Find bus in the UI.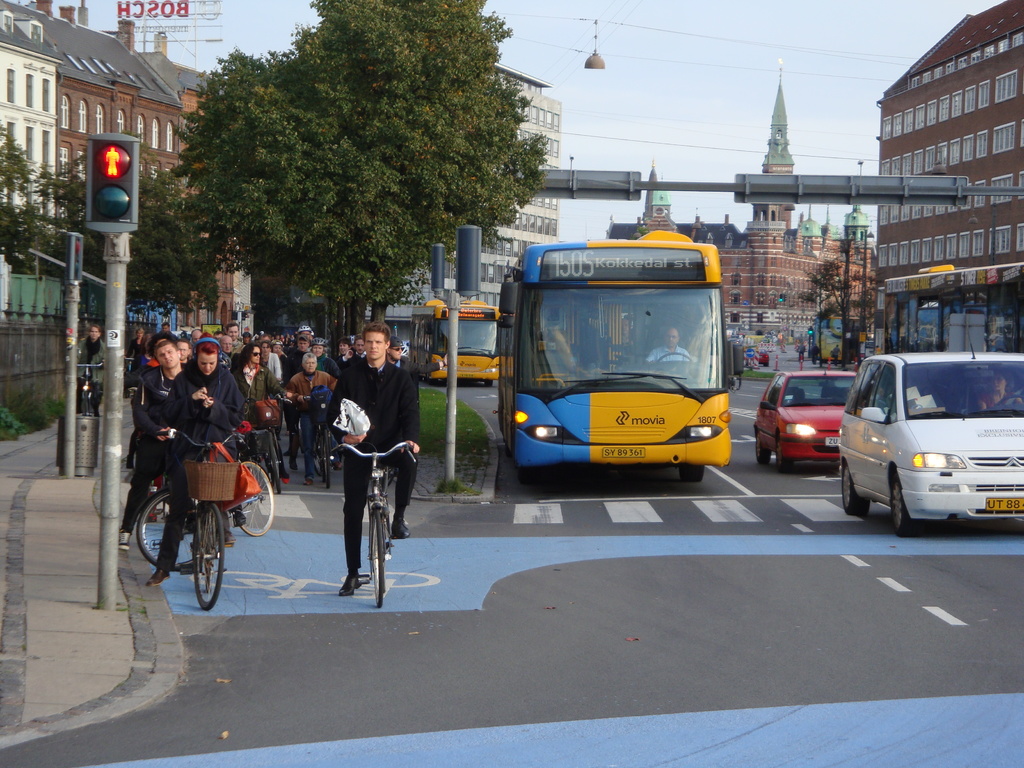
UI element at box=[496, 225, 748, 482].
